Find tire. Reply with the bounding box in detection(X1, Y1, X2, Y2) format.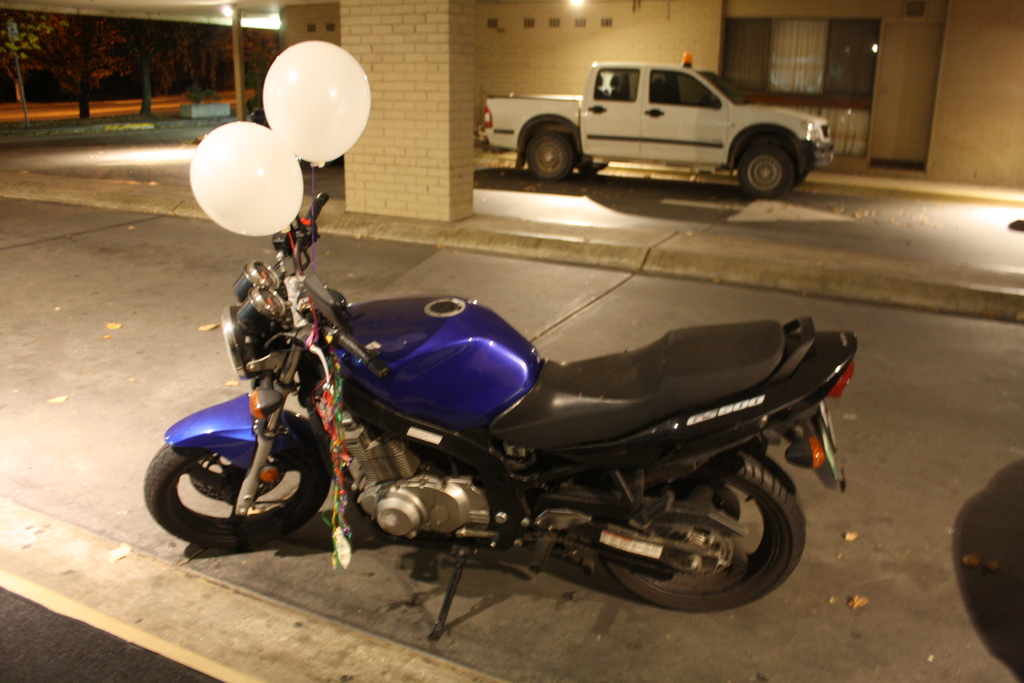
detection(522, 131, 571, 181).
